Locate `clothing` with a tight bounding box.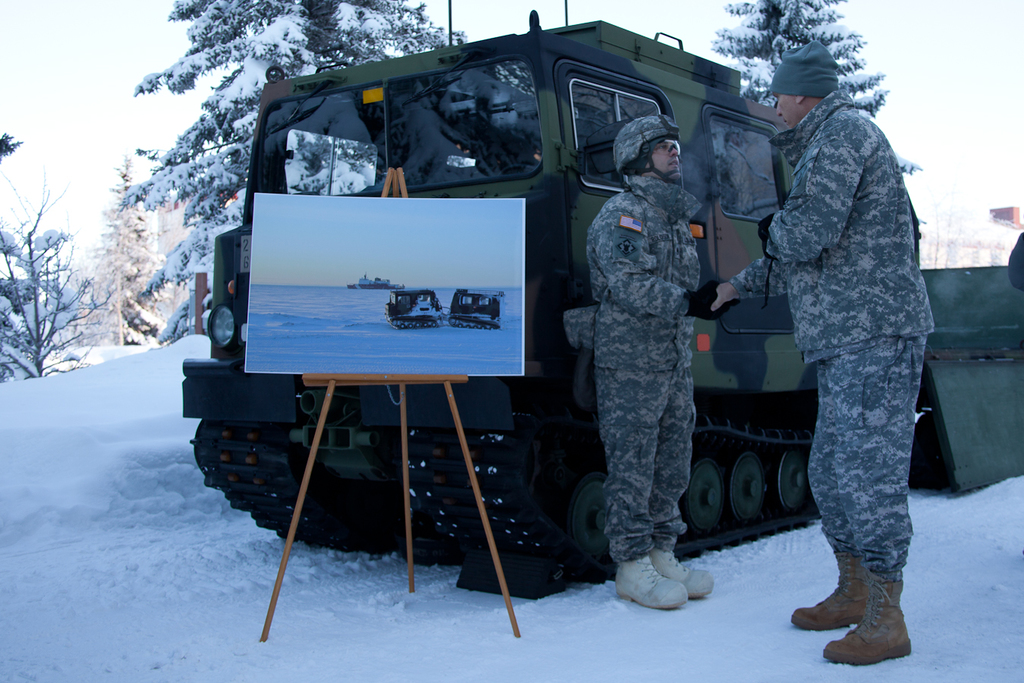
locate(746, 99, 939, 621).
